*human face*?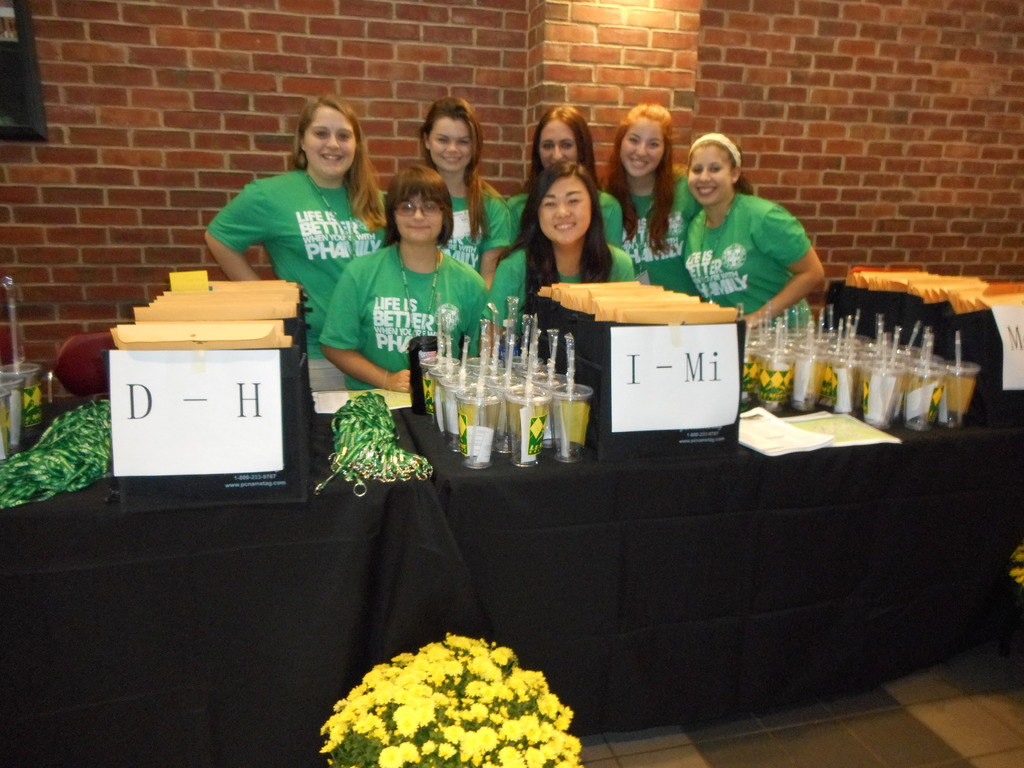
689 147 734 206
